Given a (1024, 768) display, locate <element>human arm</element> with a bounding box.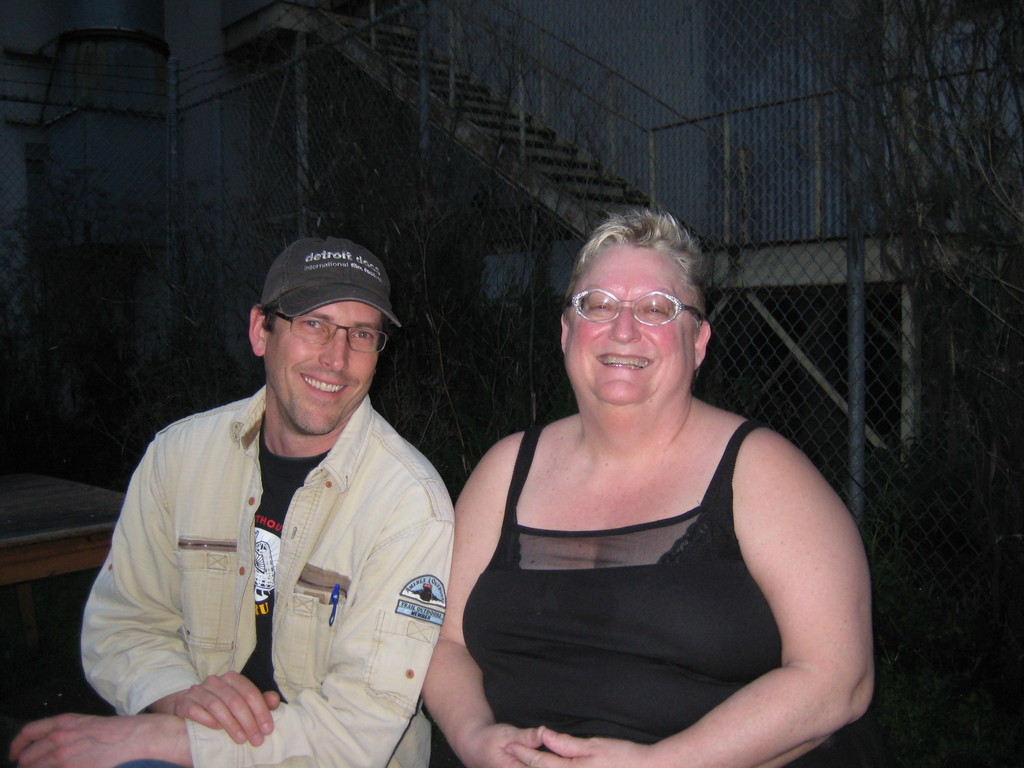
Located: {"x1": 415, "y1": 428, "x2": 563, "y2": 767}.
